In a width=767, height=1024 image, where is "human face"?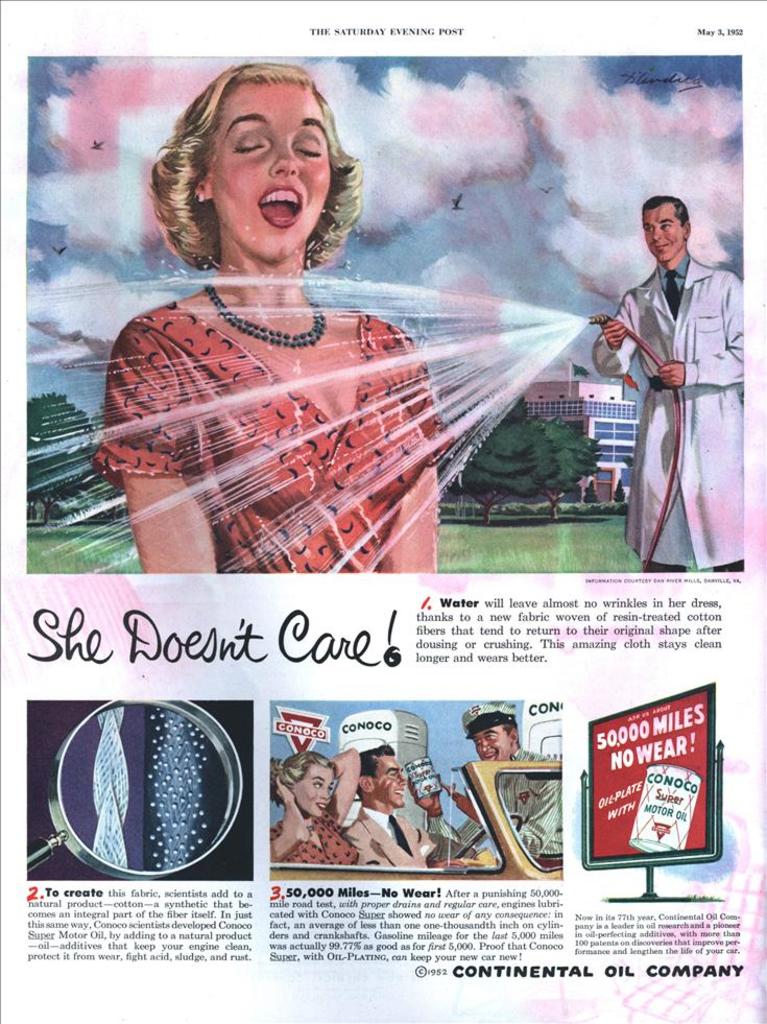
x1=365 y1=742 x2=405 y2=810.
